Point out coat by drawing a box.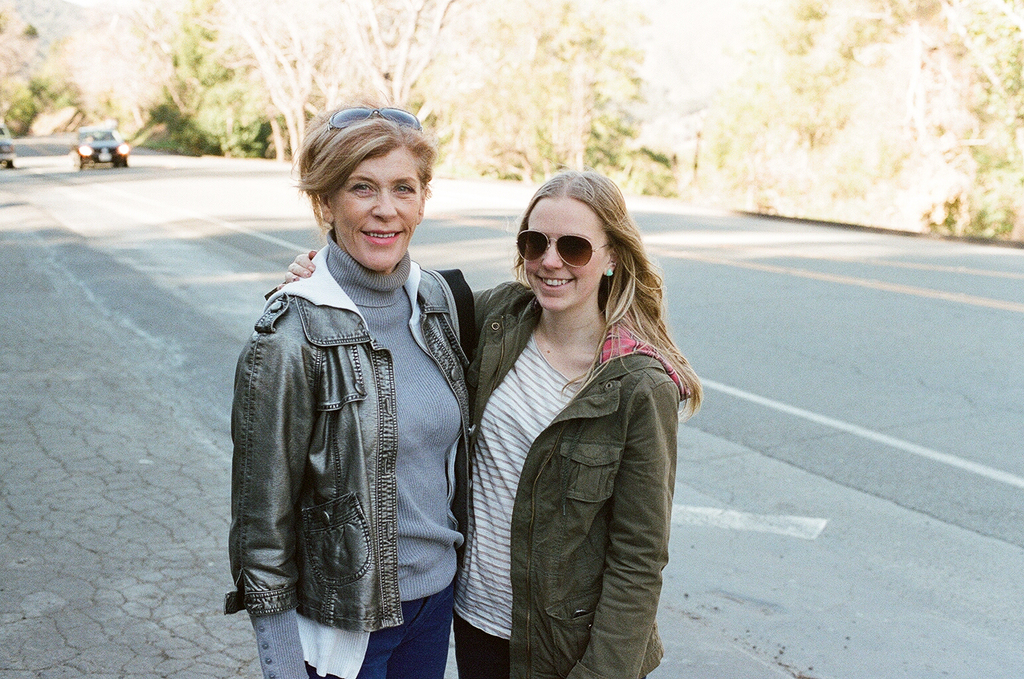
bbox=[465, 214, 684, 660].
